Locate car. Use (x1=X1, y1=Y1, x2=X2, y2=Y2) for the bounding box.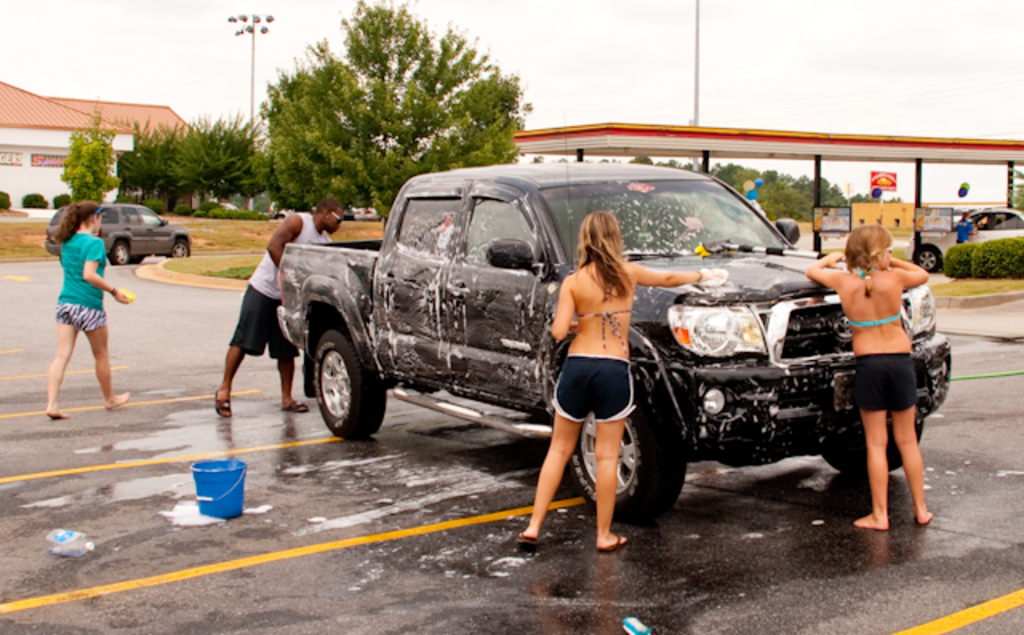
(x1=328, y1=147, x2=926, y2=550).
